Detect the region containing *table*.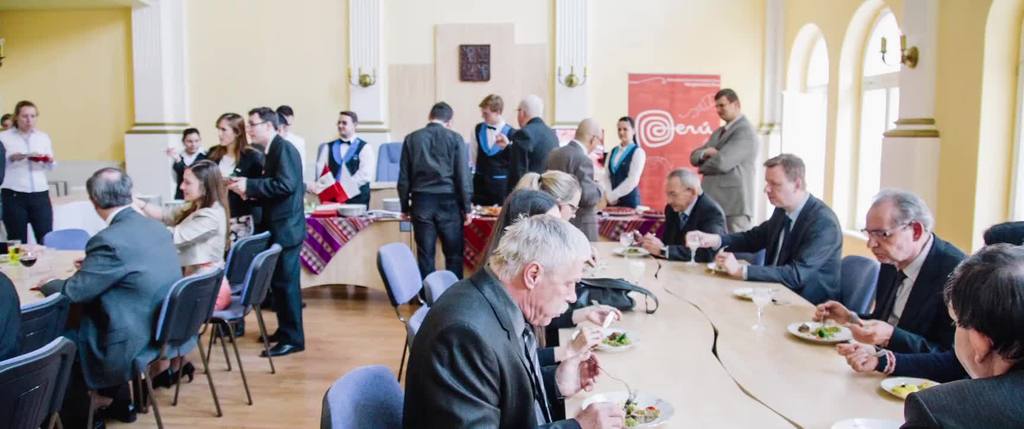
pyautogui.locateOnScreen(0, 239, 88, 314).
